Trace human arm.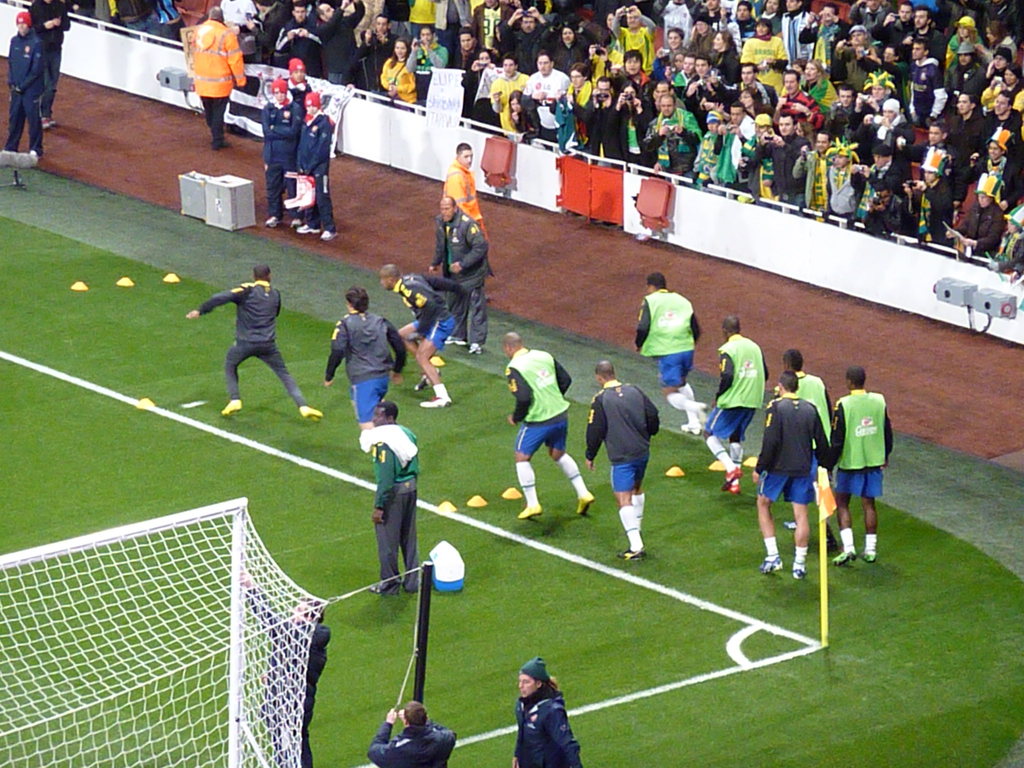
Traced to left=707, top=121, right=725, bottom=161.
